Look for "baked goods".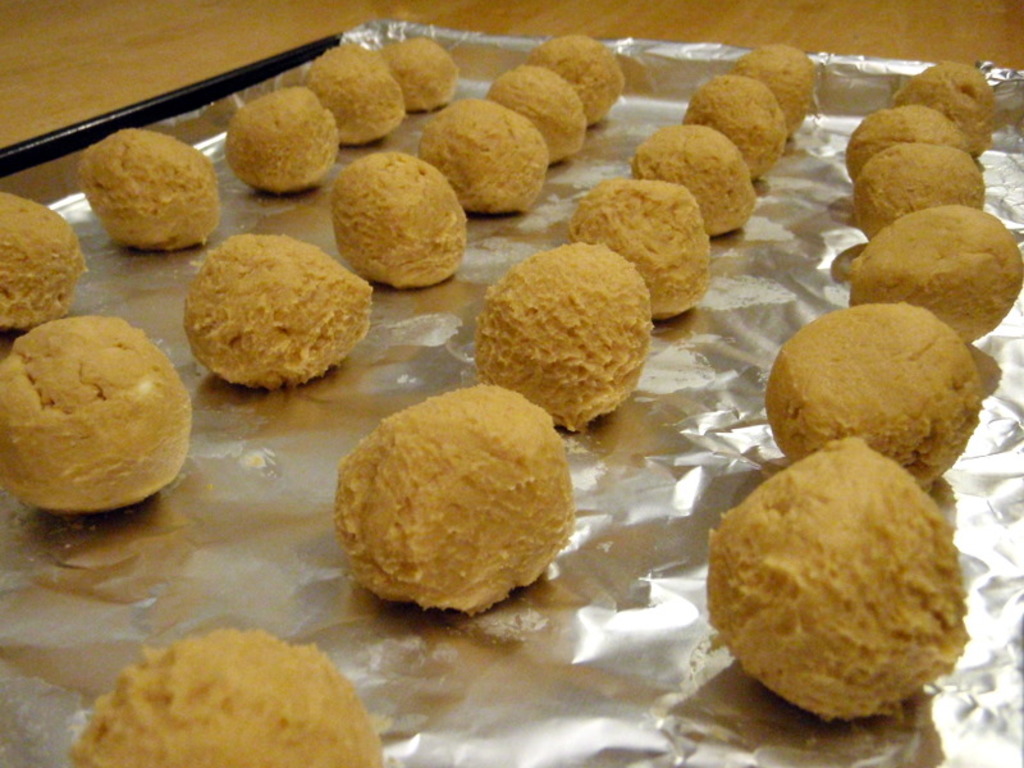
Found: [x1=733, y1=44, x2=818, y2=132].
